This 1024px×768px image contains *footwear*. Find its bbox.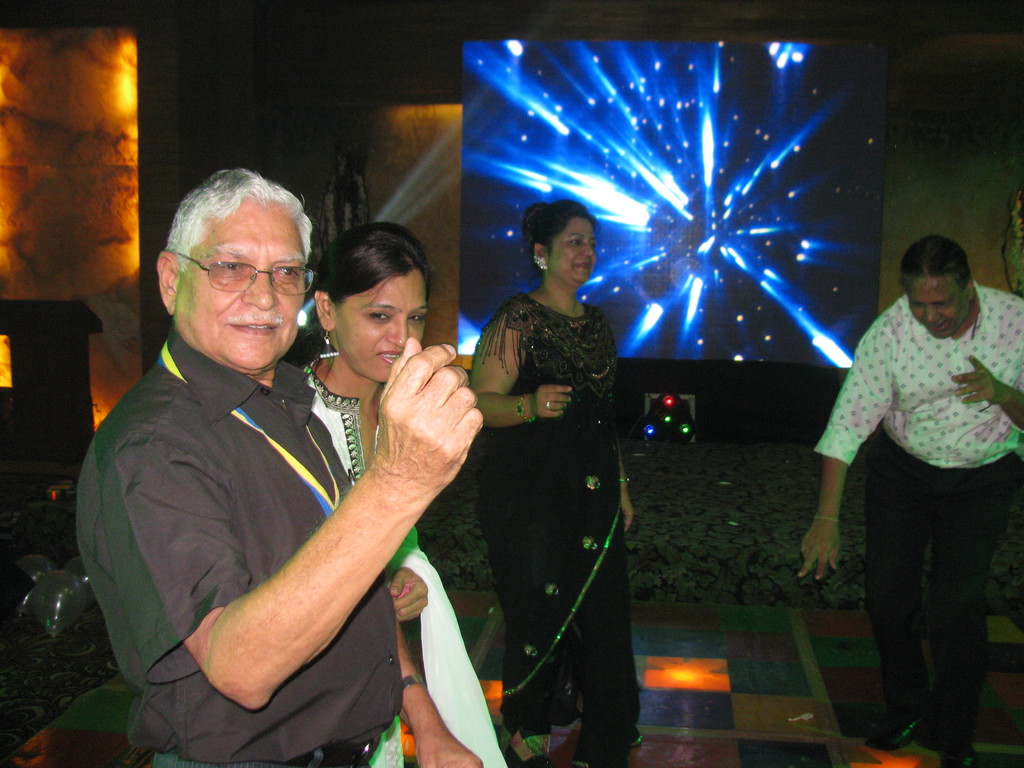
(x1=870, y1=697, x2=927, y2=746).
